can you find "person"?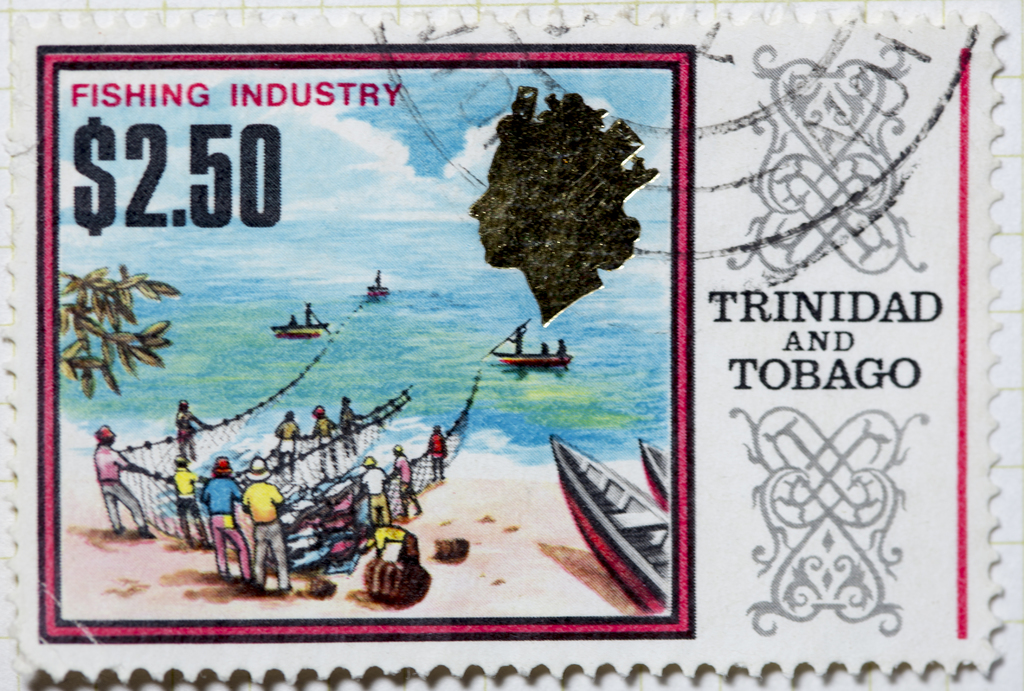
Yes, bounding box: select_region(198, 445, 252, 583).
